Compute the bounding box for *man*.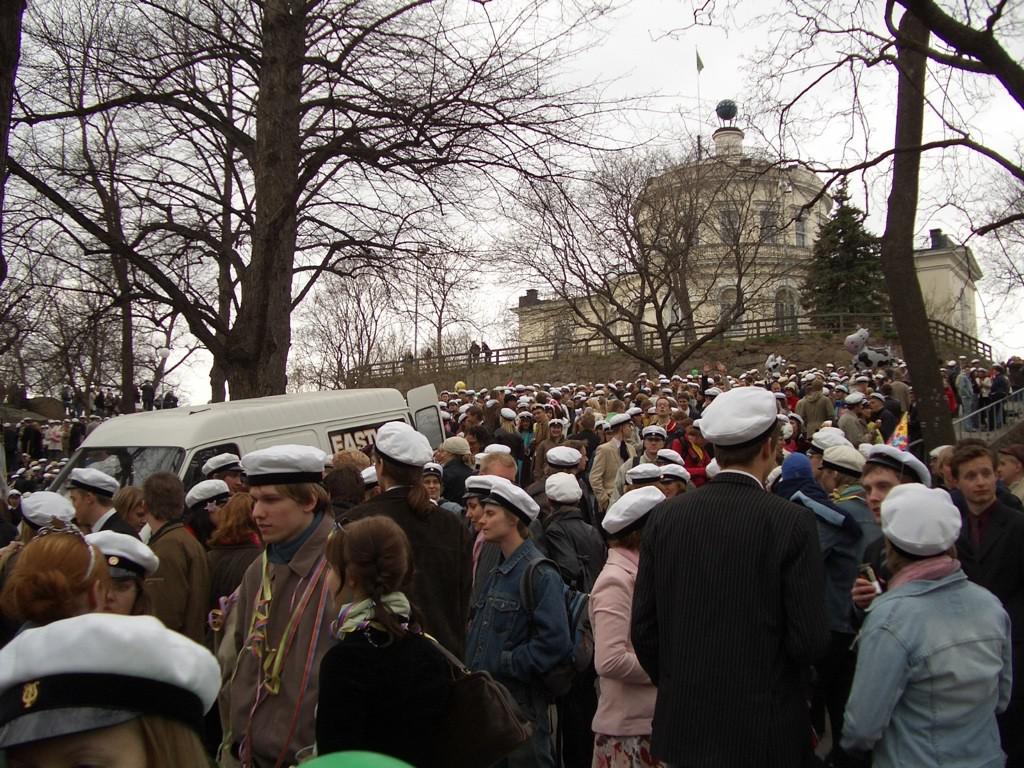
339/430/469/664.
